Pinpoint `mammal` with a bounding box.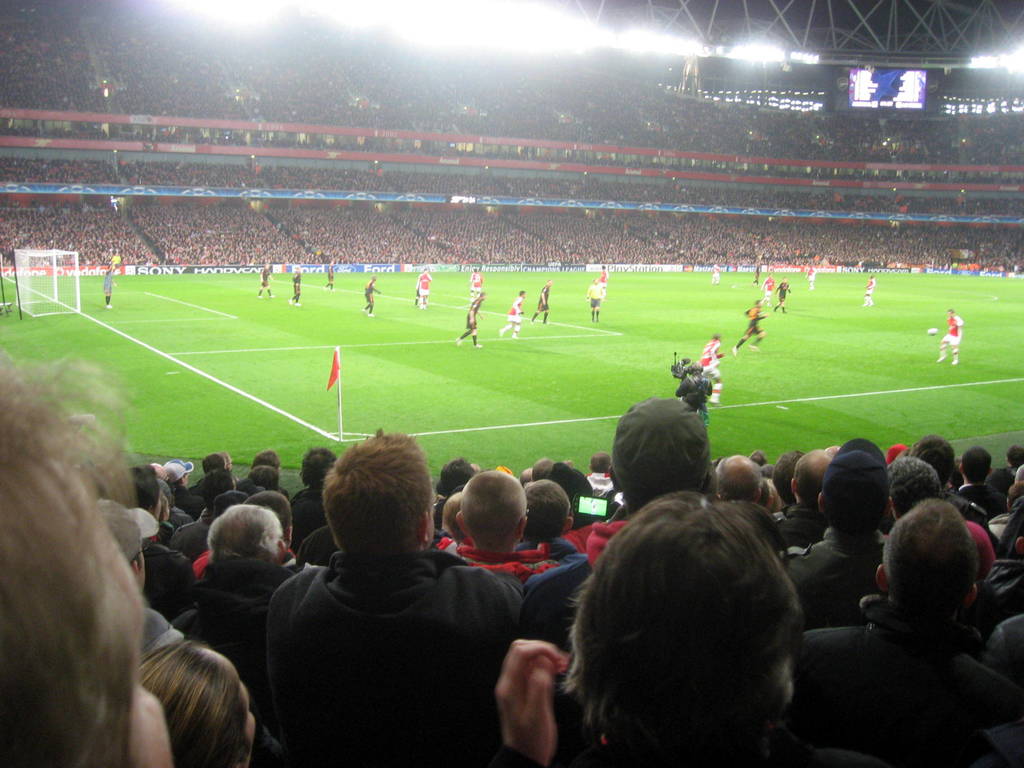
<region>938, 306, 961, 367</region>.
